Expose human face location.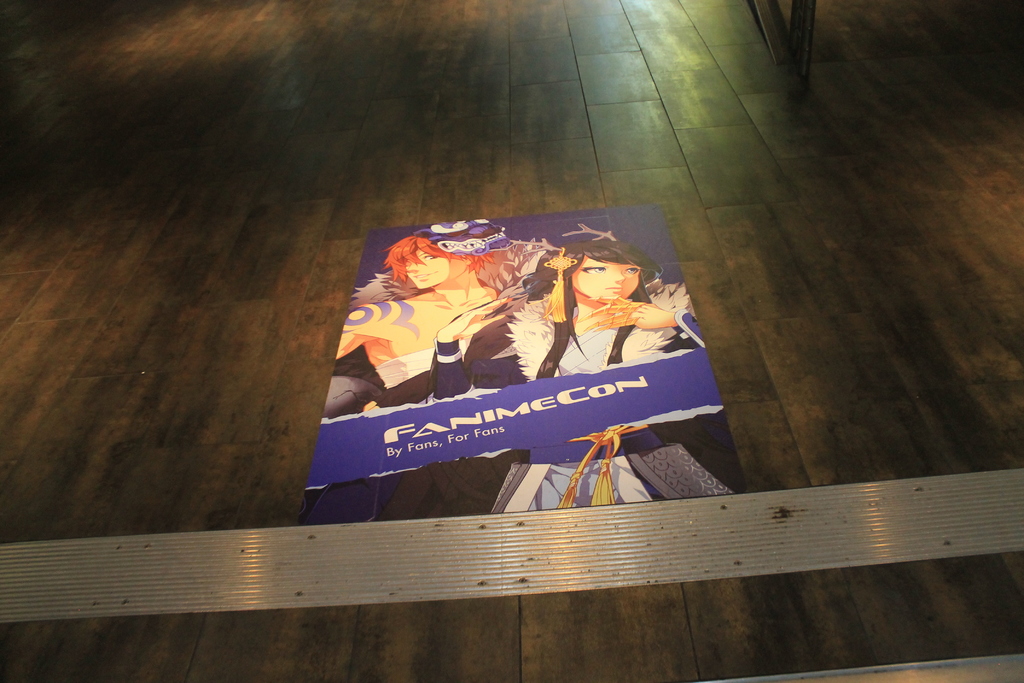
Exposed at detection(571, 255, 643, 302).
